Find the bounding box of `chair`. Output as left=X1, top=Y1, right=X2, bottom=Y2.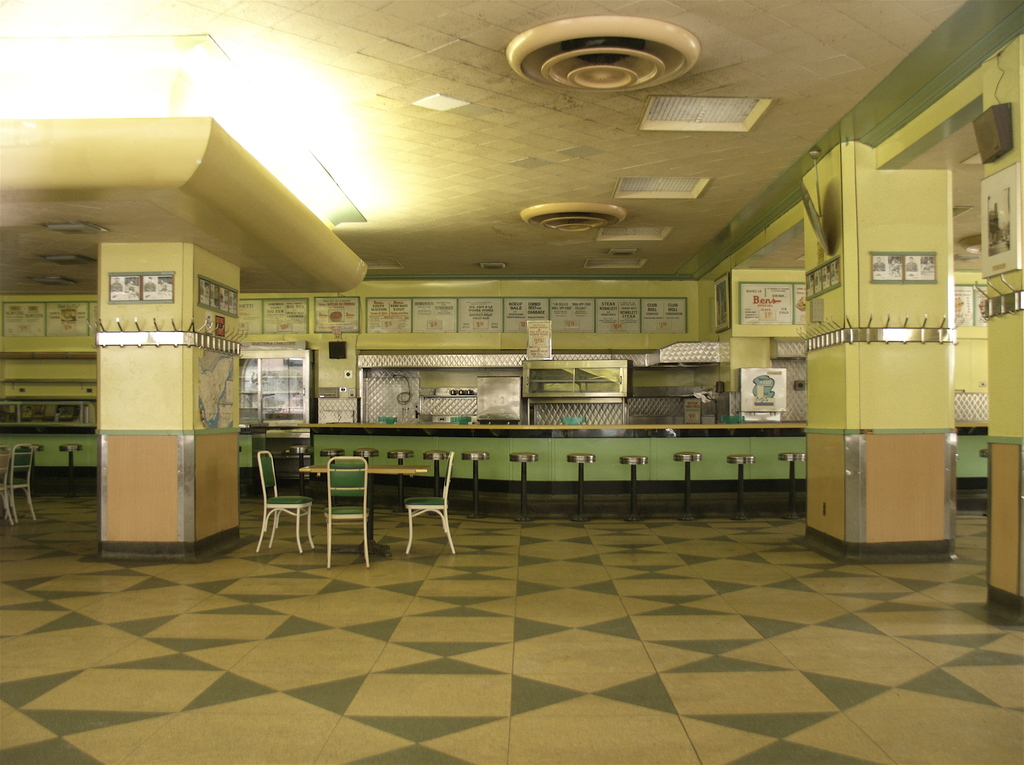
left=0, top=443, right=37, bottom=522.
